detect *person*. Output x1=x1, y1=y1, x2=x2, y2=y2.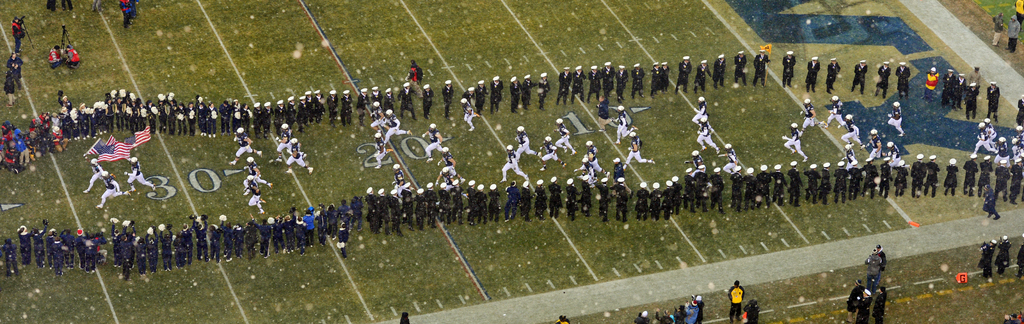
x1=540, y1=137, x2=567, y2=171.
